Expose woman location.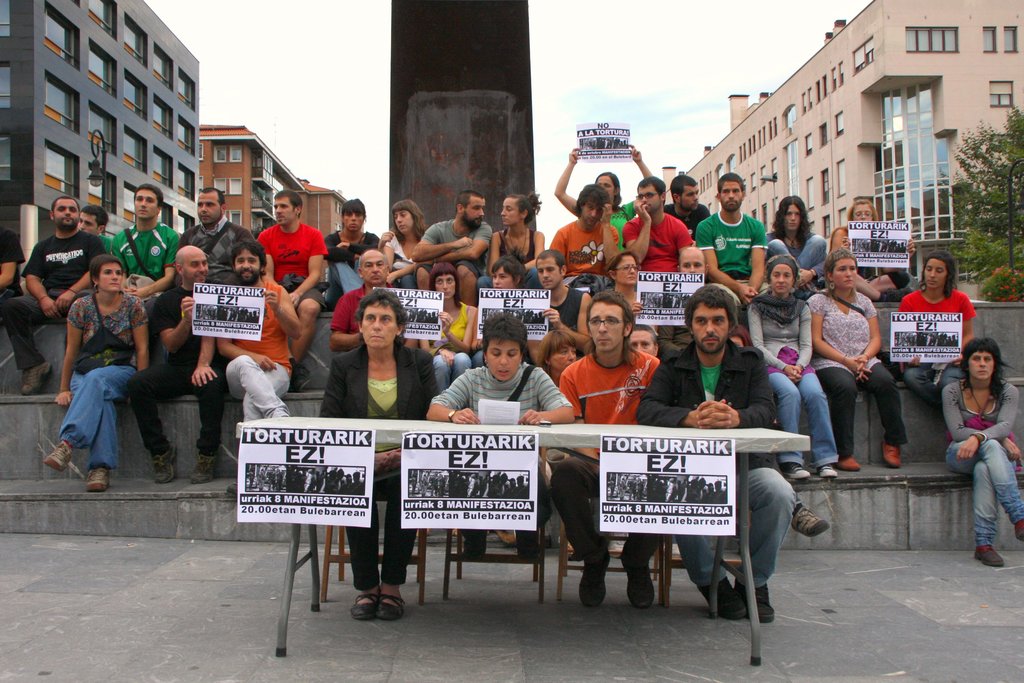
Exposed at select_region(552, 142, 666, 252).
